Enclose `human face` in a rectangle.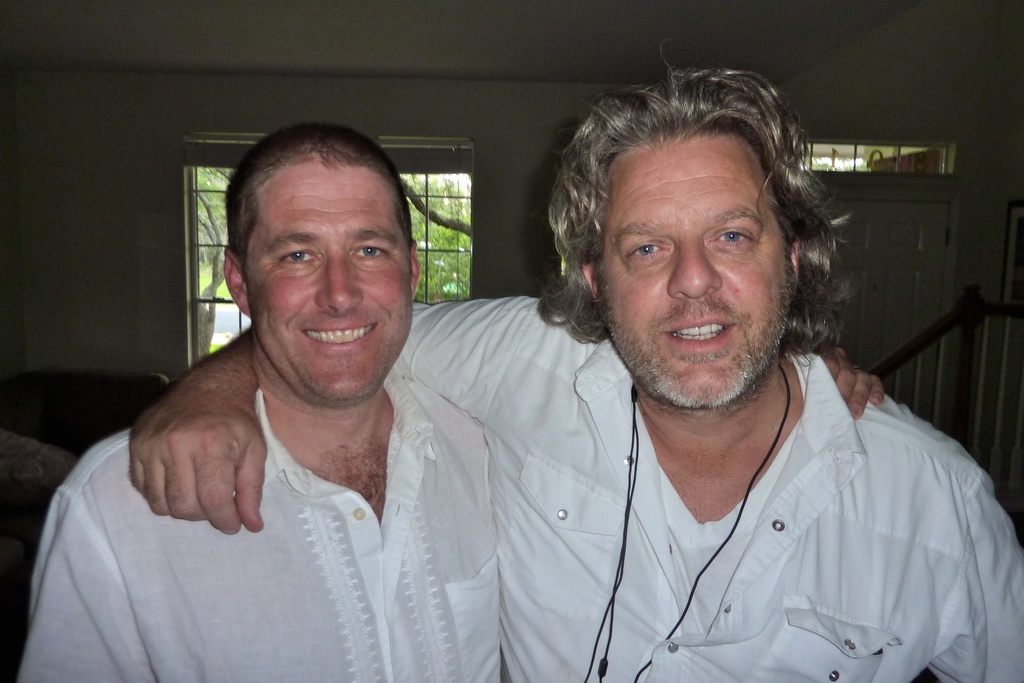
region(244, 143, 414, 419).
